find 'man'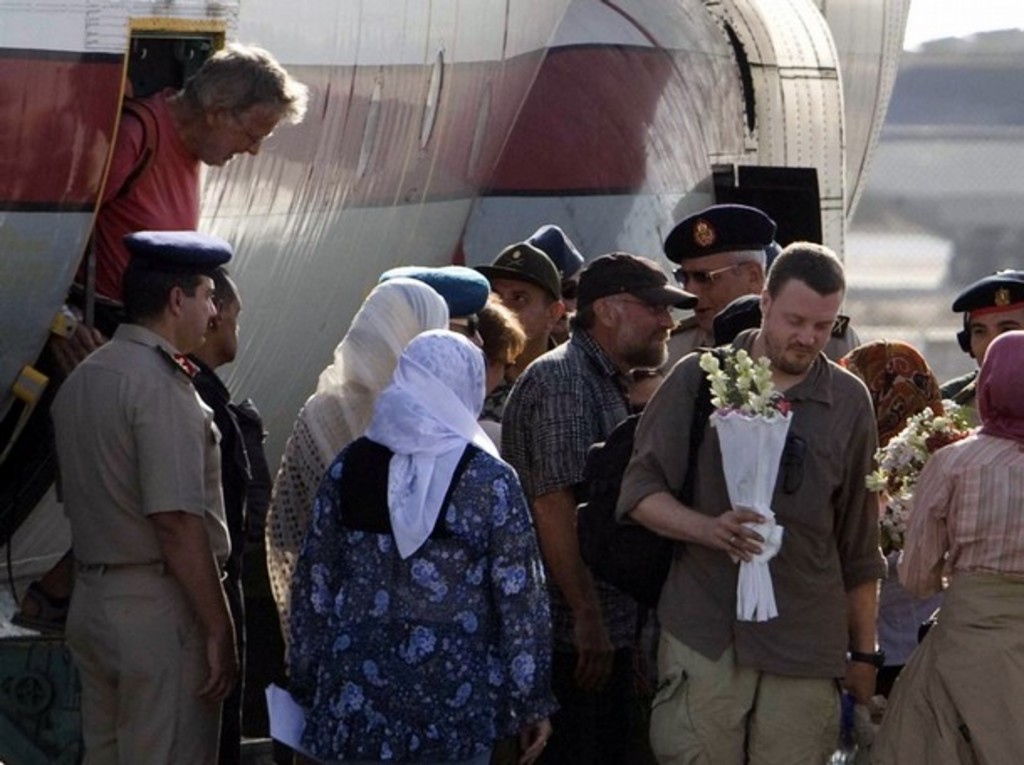
box=[50, 221, 250, 763]
